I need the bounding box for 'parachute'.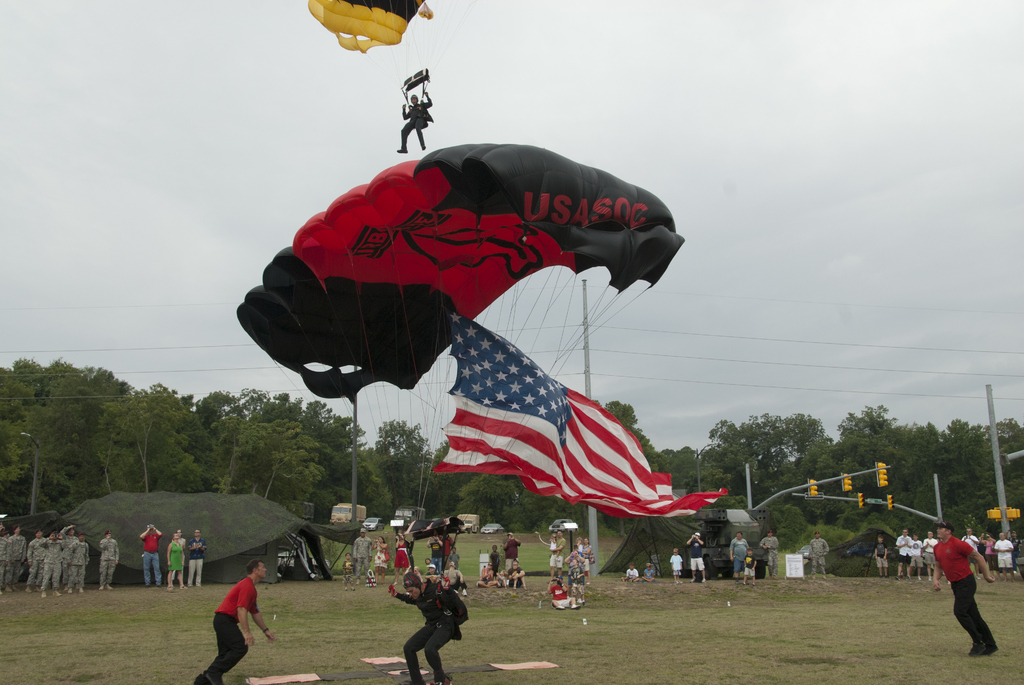
Here it is: (236, 138, 679, 570).
